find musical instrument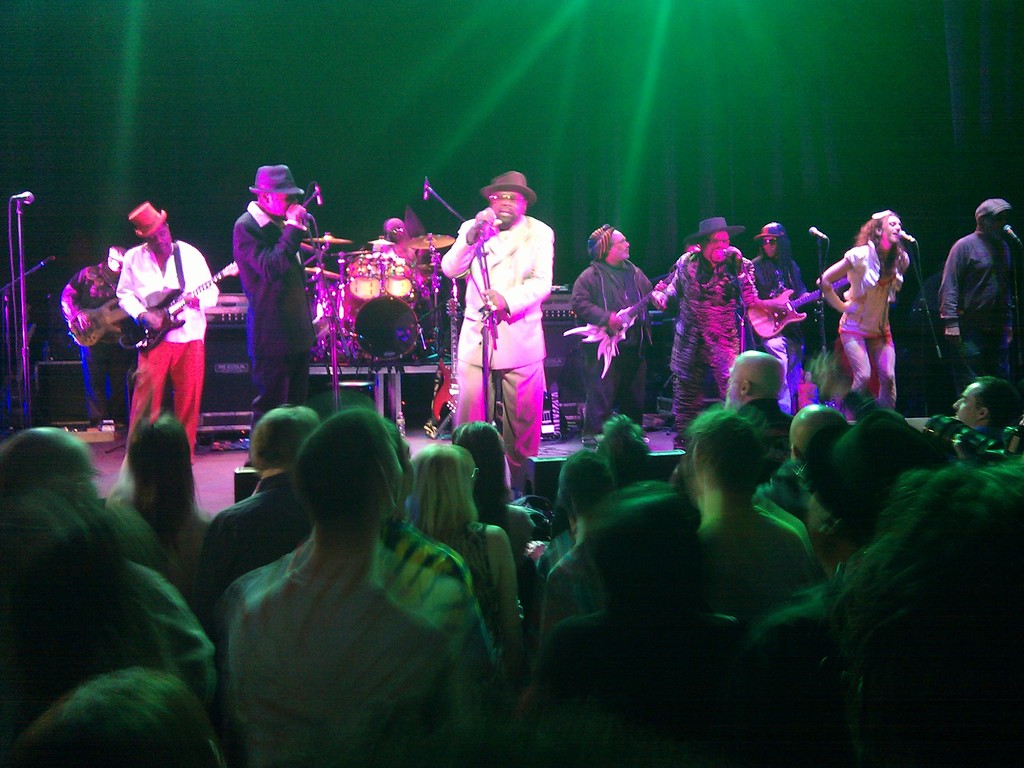
bbox(117, 257, 253, 358)
